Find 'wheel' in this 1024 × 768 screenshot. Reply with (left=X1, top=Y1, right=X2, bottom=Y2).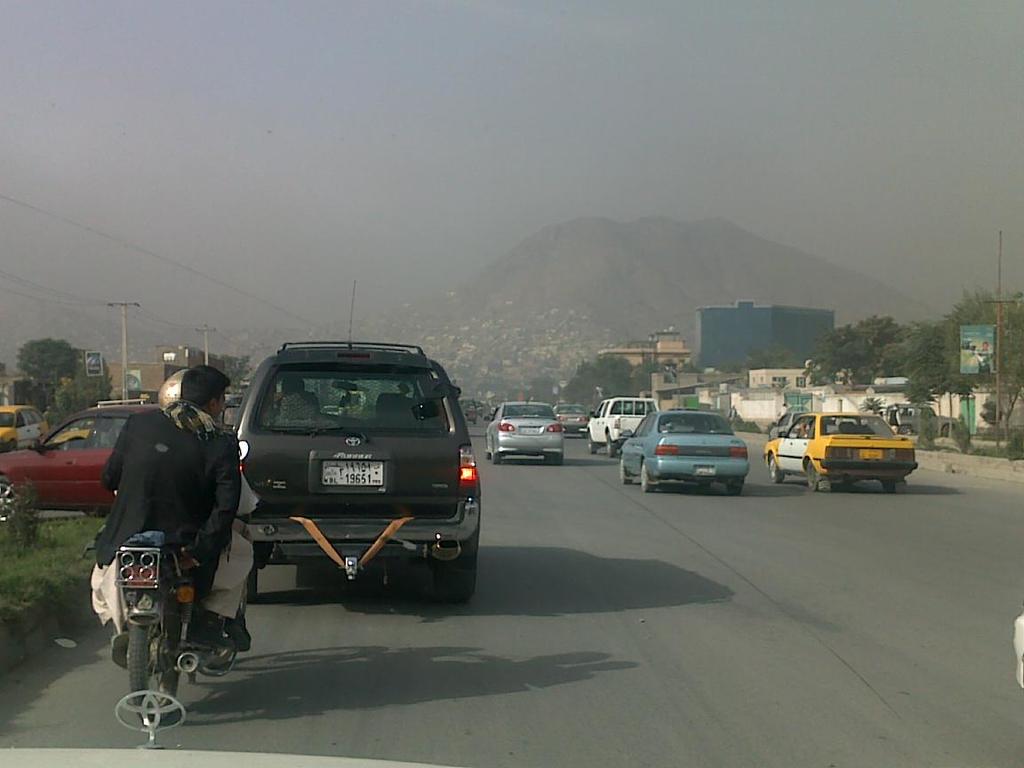
(left=617, top=453, right=628, bottom=484).
